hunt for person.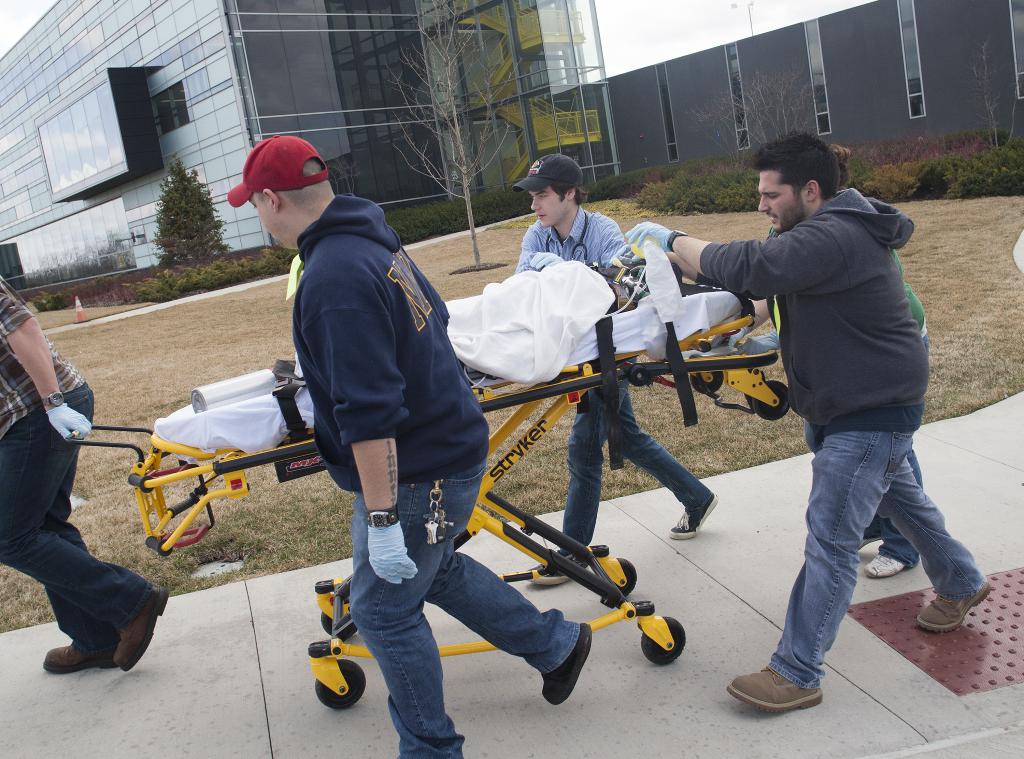
Hunted down at locate(524, 154, 717, 585).
